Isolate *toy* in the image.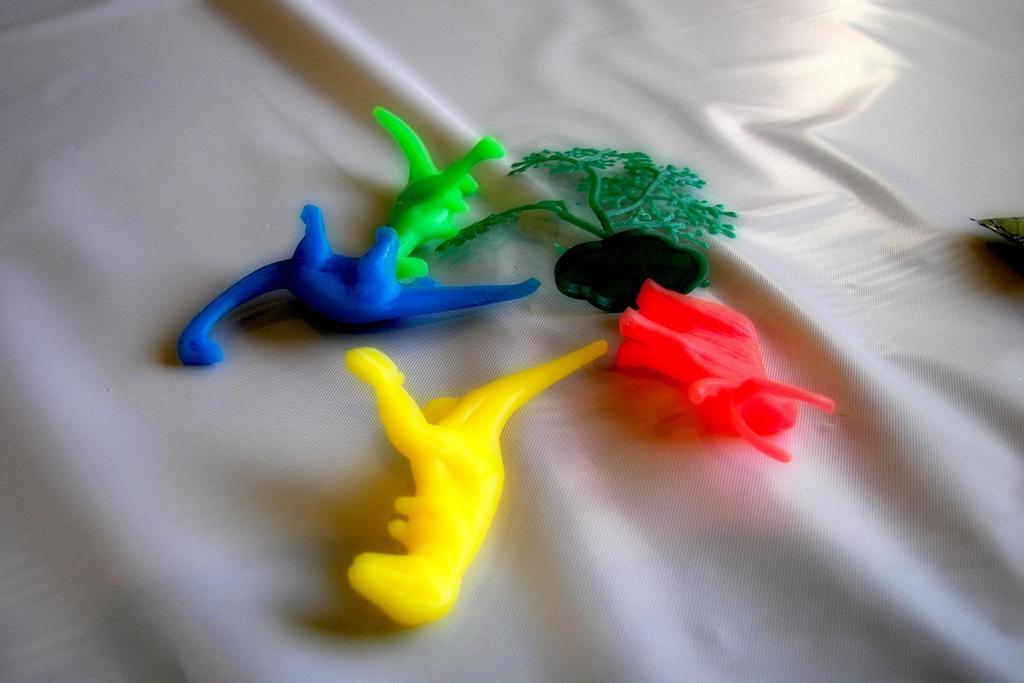
Isolated region: select_region(341, 342, 612, 624).
